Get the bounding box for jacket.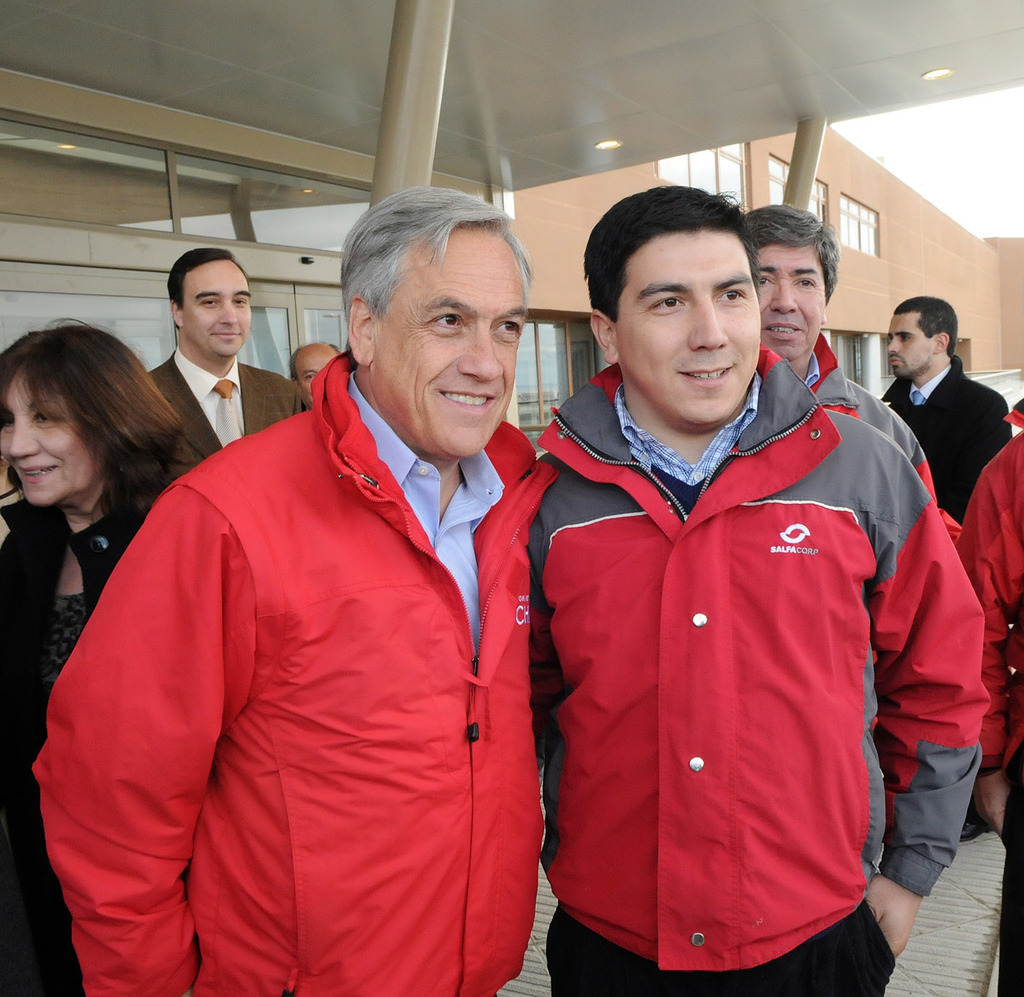
(x1=955, y1=400, x2=1023, y2=780).
